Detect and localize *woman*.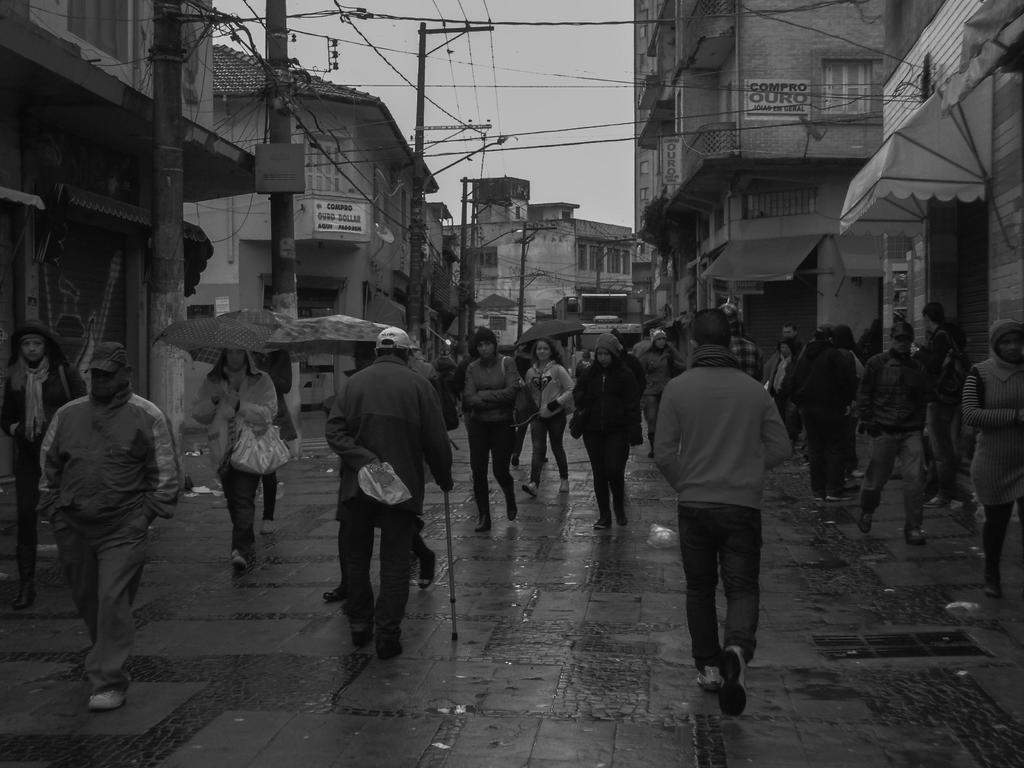
Localized at x1=514 y1=341 x2=573 y2=496.
